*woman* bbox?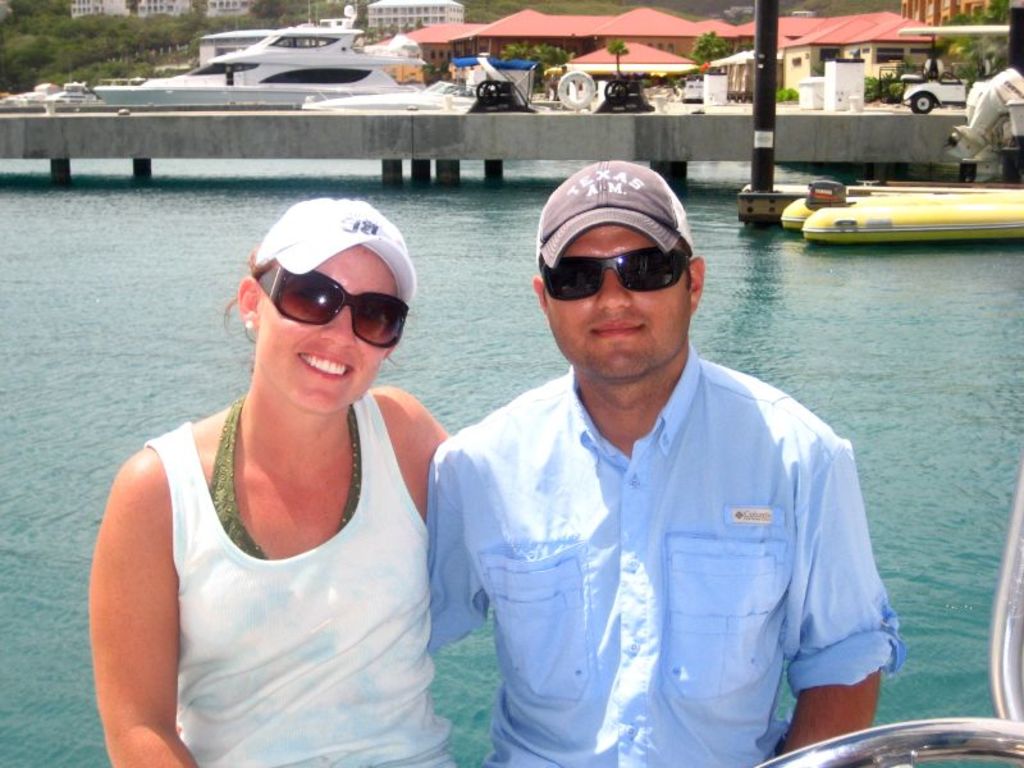
108/172/443/753
